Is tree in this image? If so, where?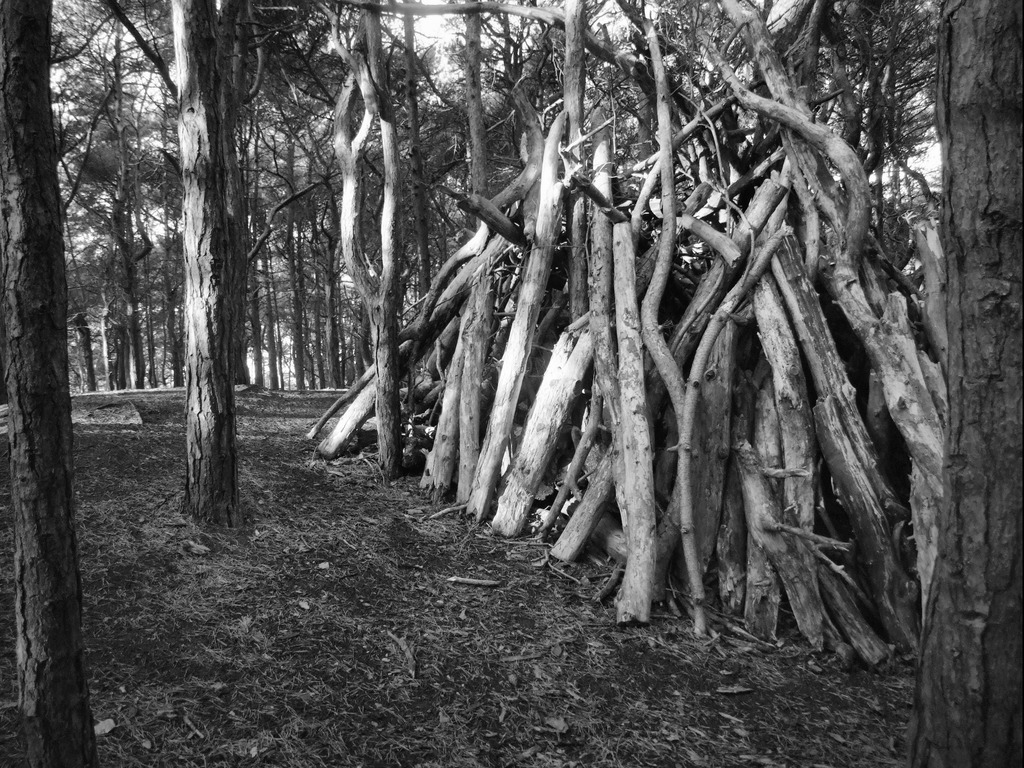
Yes, at {"x1": 930, "y1": 0, "x2": 1023, "y2": 767}.
